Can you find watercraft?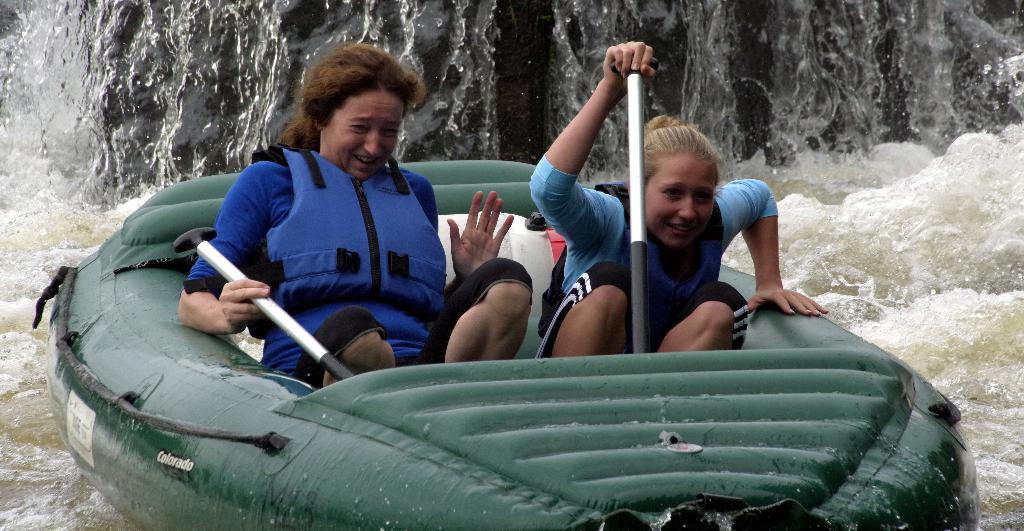
Yes, bounding box: {"x1": 24, "y1": 154, "x2": 984, "y2": 530}.
